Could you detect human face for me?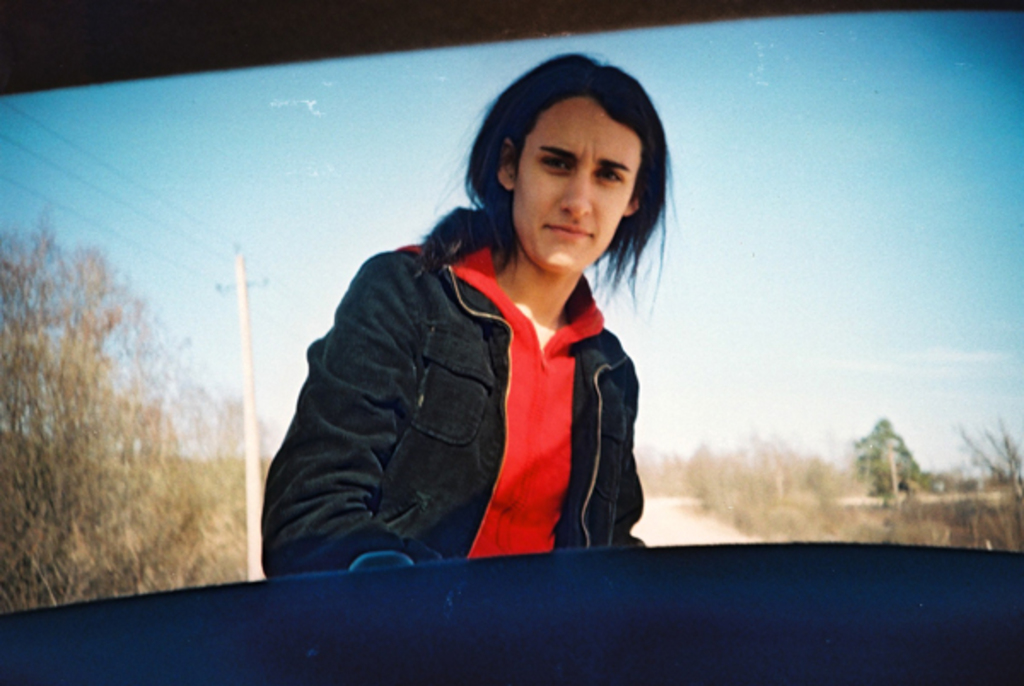
Detection result: select_region(512, 97, 640, 271).
